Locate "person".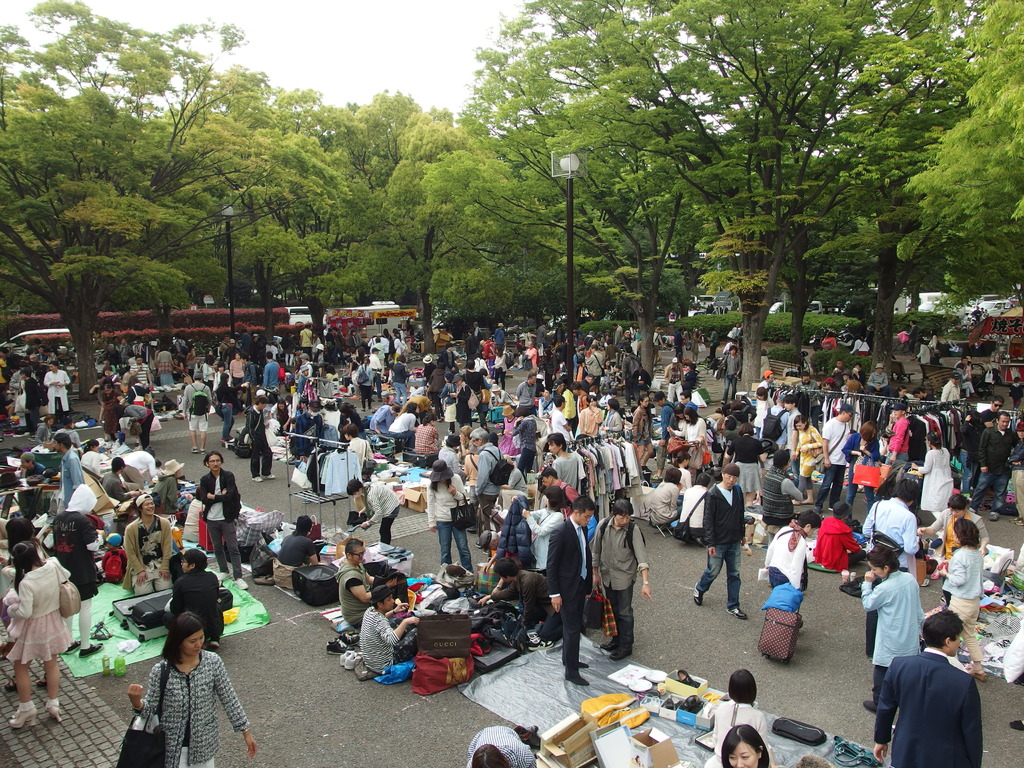
Bounding box: x1=425, y1=460, x2=474, y2=572.
